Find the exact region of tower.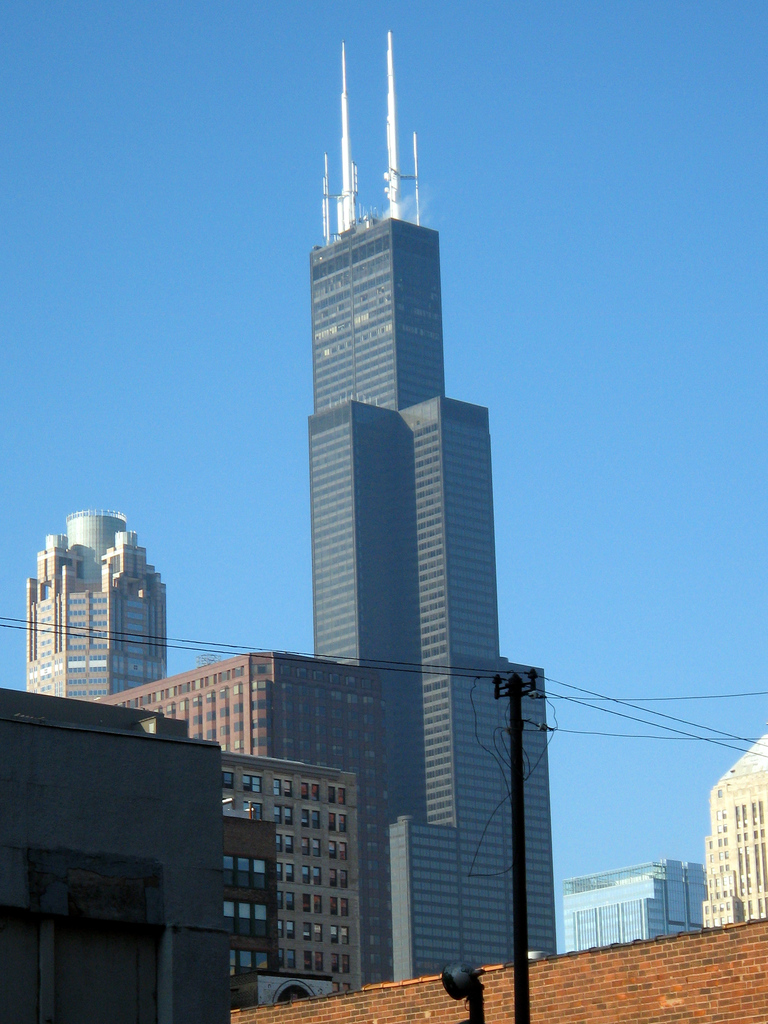
Exact region: <box>705,724,763,934</box>.
